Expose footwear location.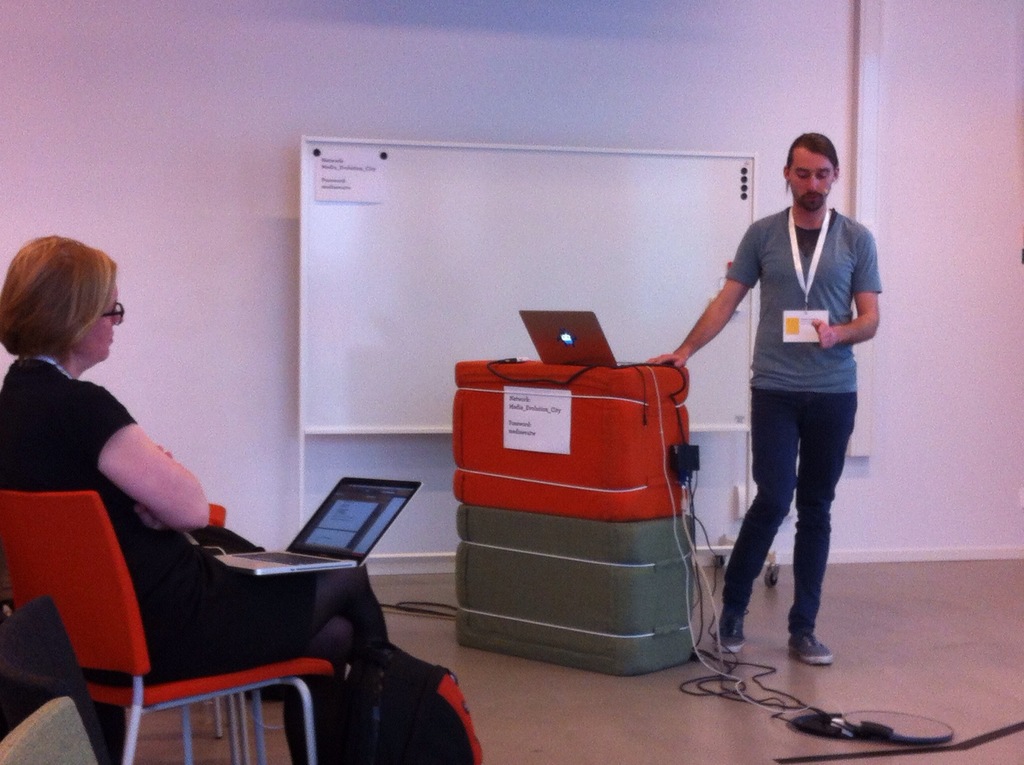
Exposed at box(716, 606, 746, 645).
